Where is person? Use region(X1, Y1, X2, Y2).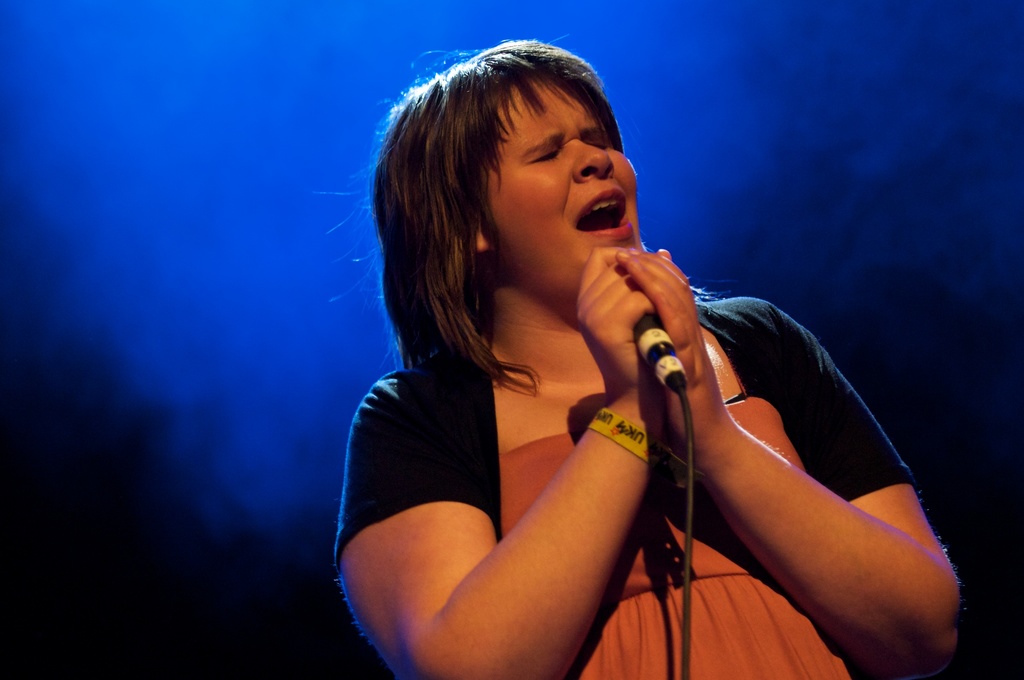
region(316, 51, 922, 672).
